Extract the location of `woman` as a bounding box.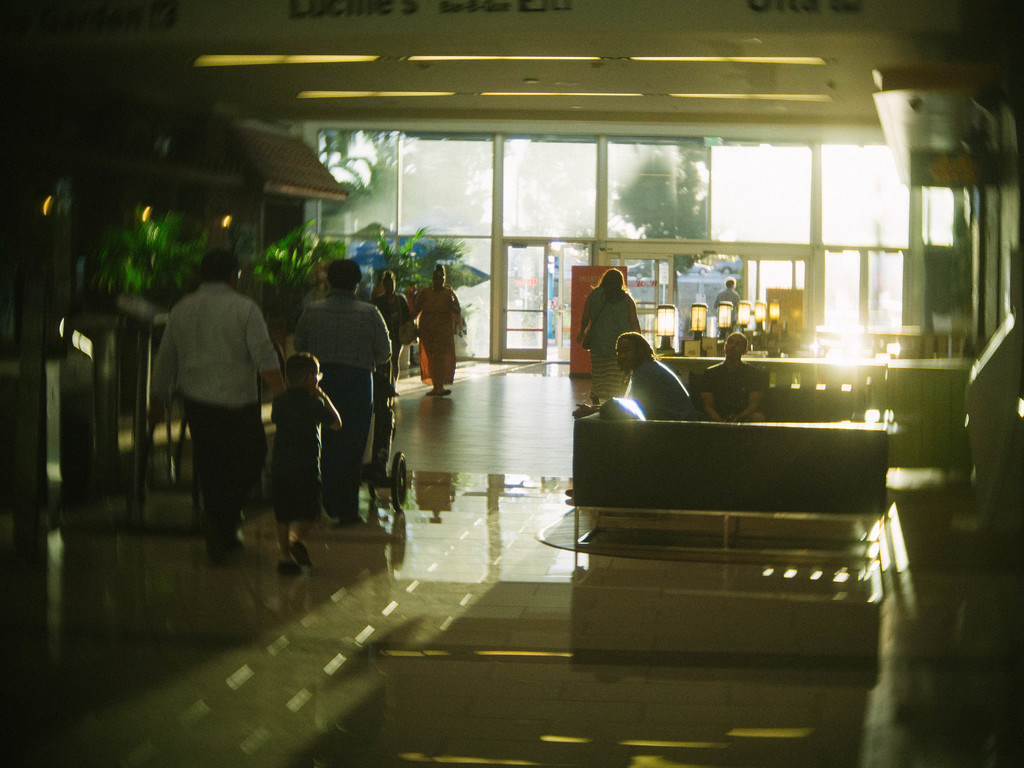
369, 272, 404, 380.
